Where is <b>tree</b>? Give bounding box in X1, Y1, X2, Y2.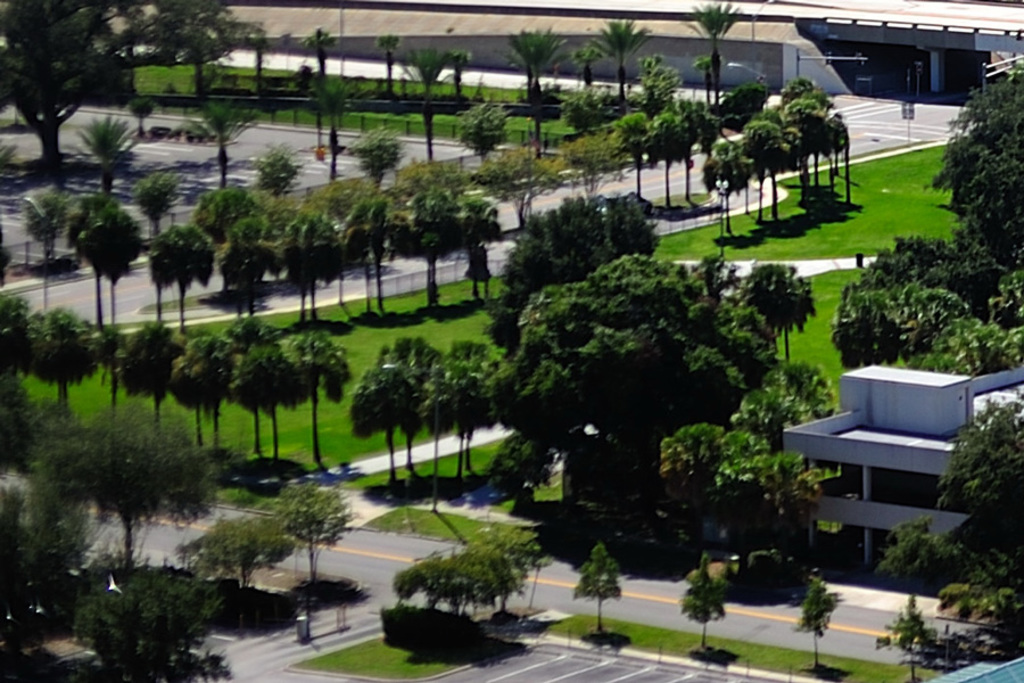
782, 121, 802, 168.
